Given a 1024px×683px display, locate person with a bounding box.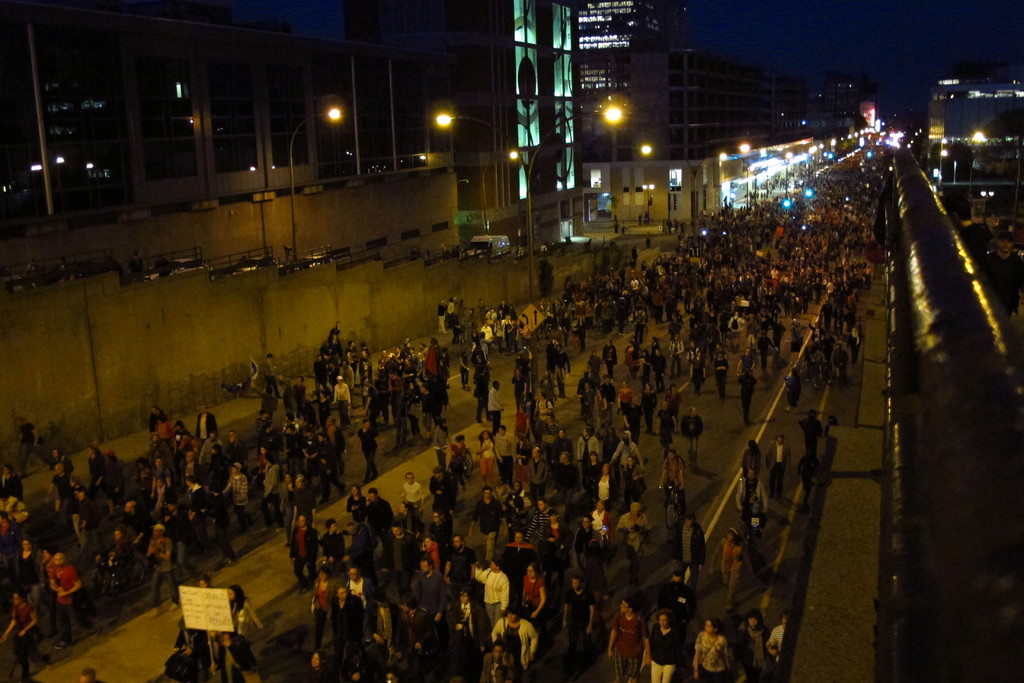
Located: 691 613 728 682.
